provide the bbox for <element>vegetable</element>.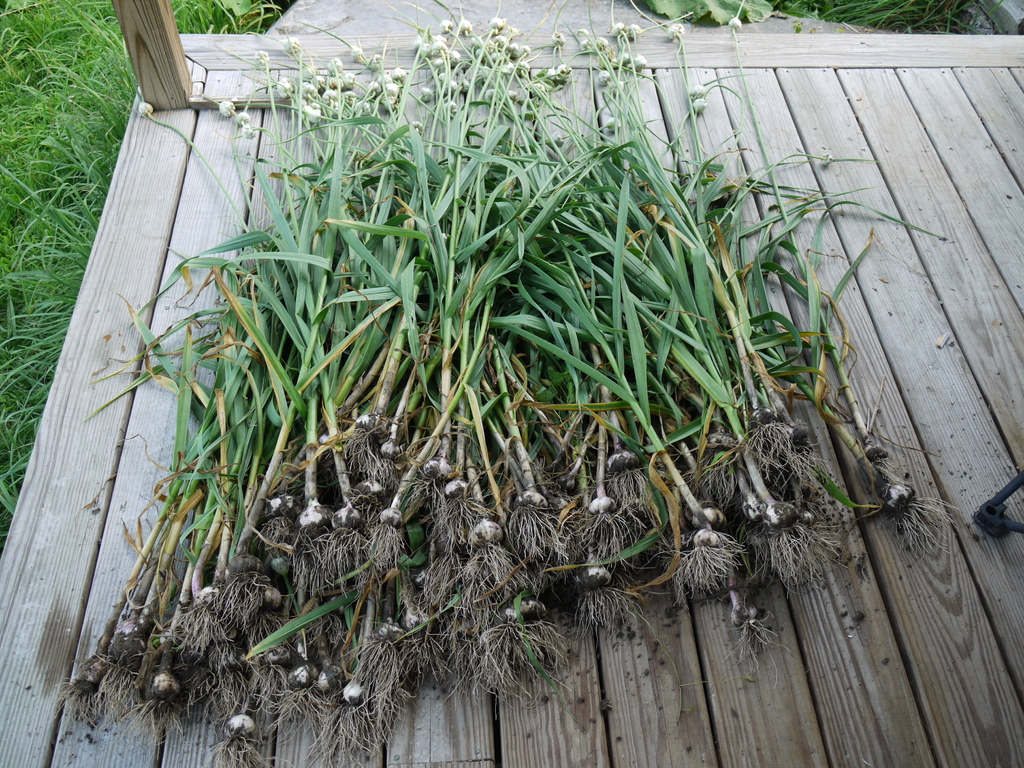
228,714,255,733.
